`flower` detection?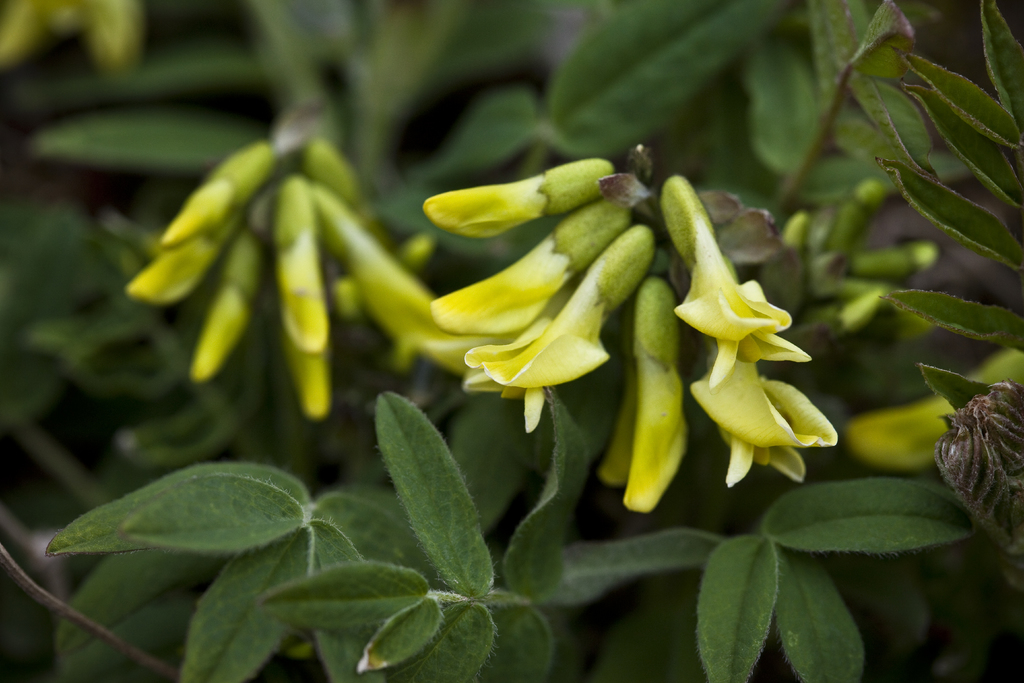
Rect(657, 169, 792, 383)
